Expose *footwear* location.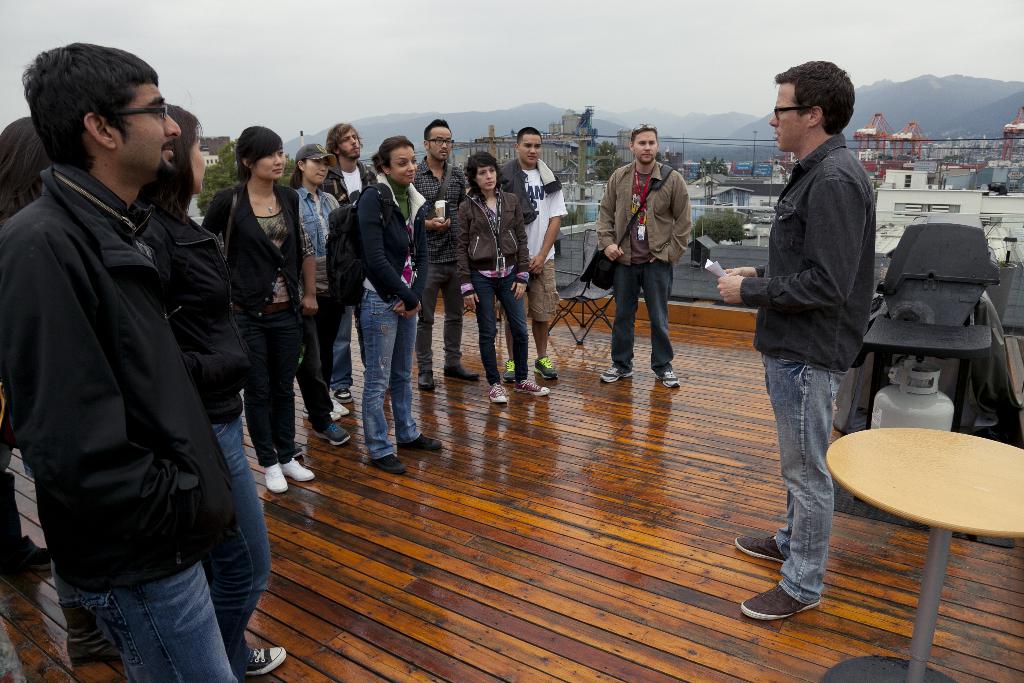
Exposed at box(64, 599, 123, 668).
